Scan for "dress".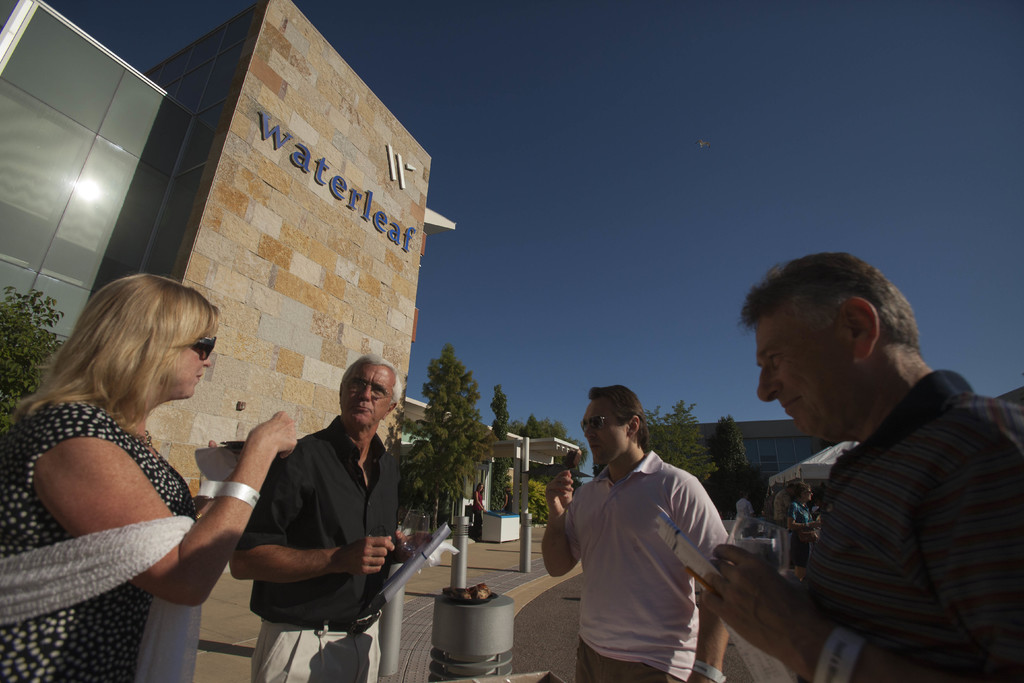
Scan result: region(789, 504, 811, 570).
